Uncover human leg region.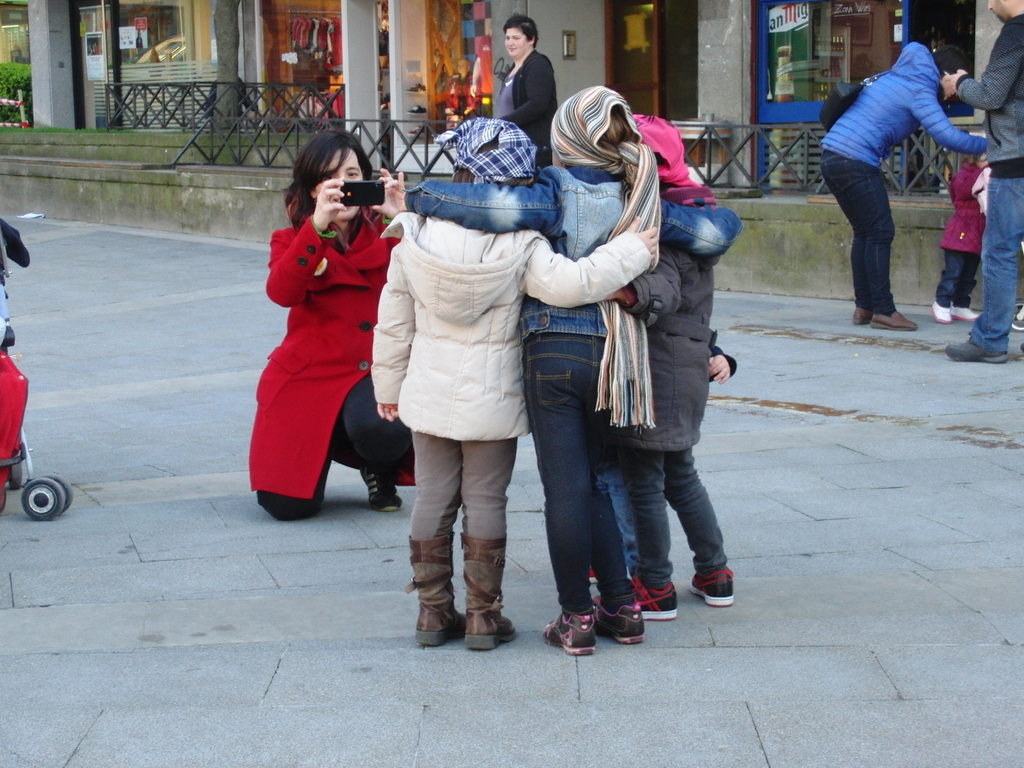
Uncovered: left=410, top=430, right=461, bottom=648.
